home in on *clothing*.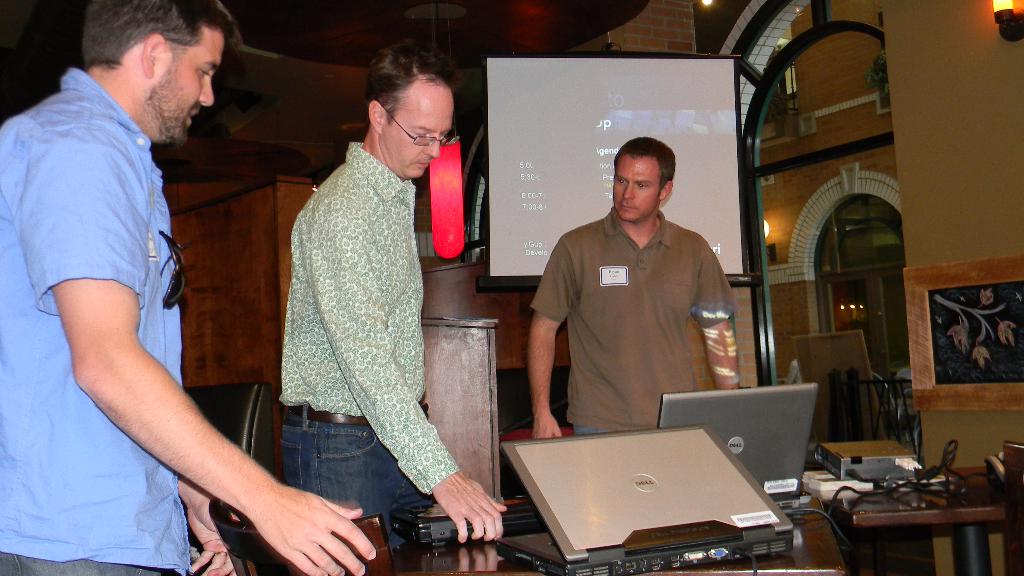
Homed in at 0:69:191:575.
